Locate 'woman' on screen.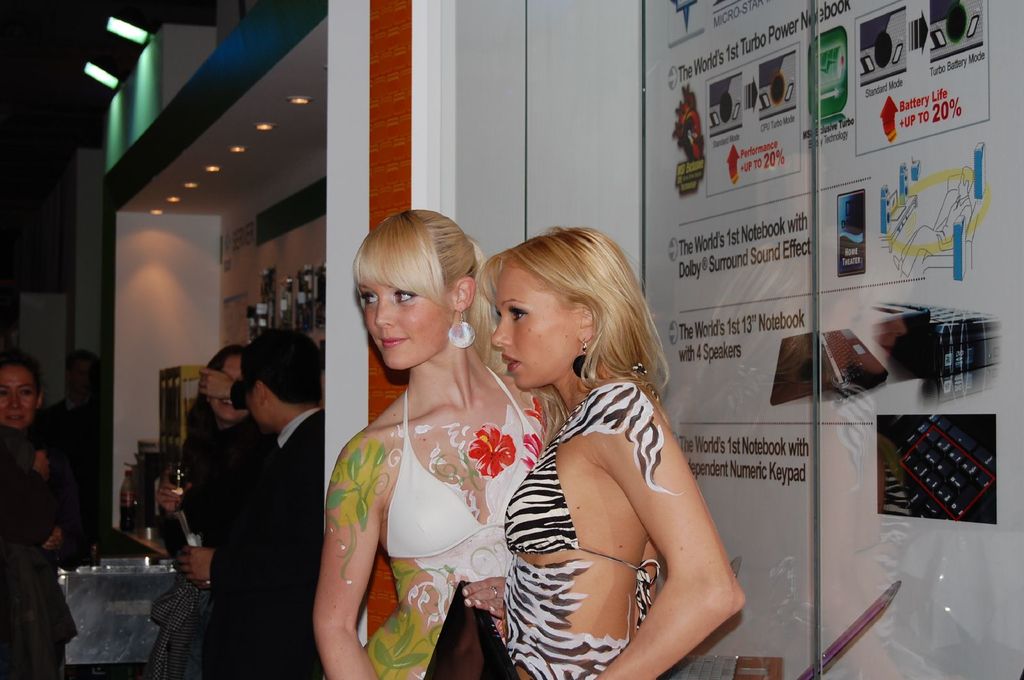
On screen at [458,225,740,679].
